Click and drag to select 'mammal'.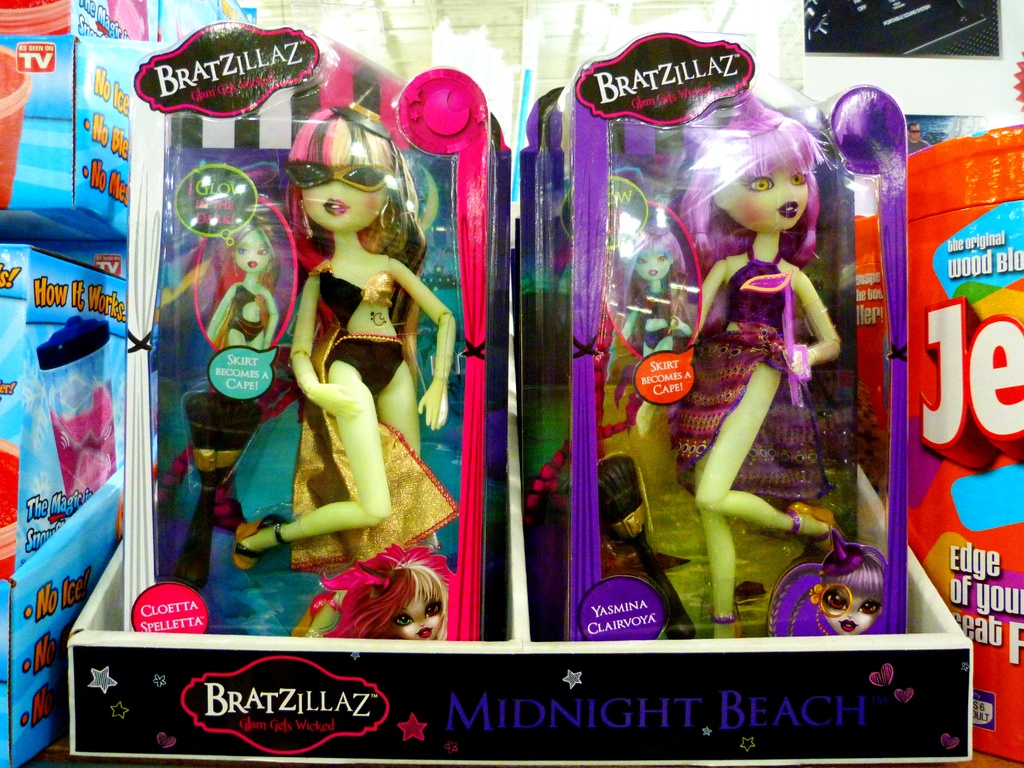
Selection: <region>248, 73, 464, 598</region>.
